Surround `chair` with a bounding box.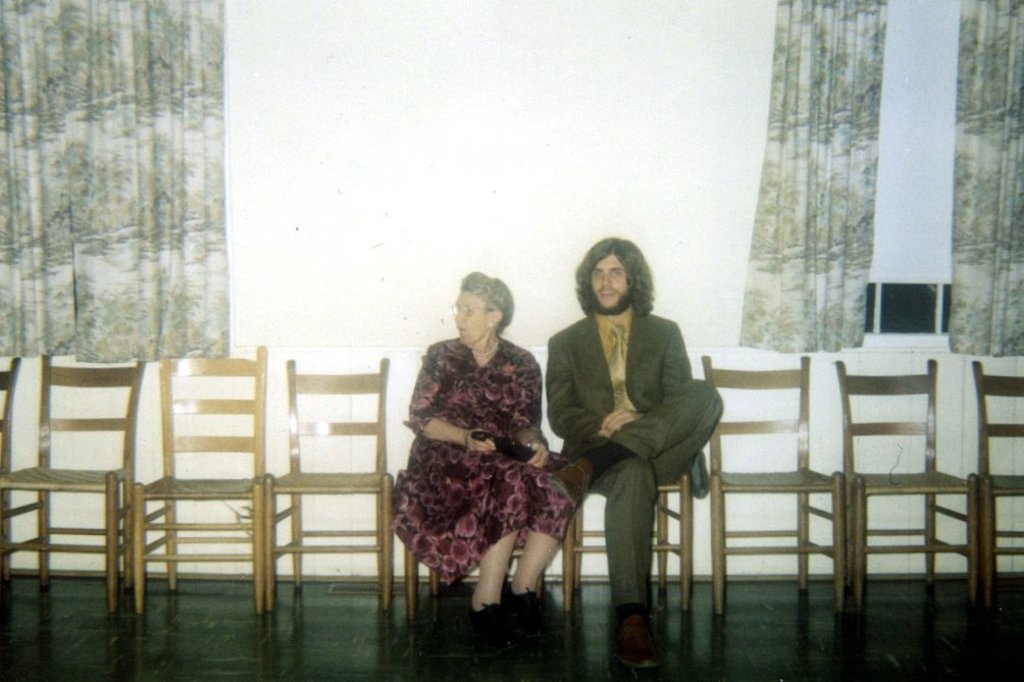
972 362 1023 609.
